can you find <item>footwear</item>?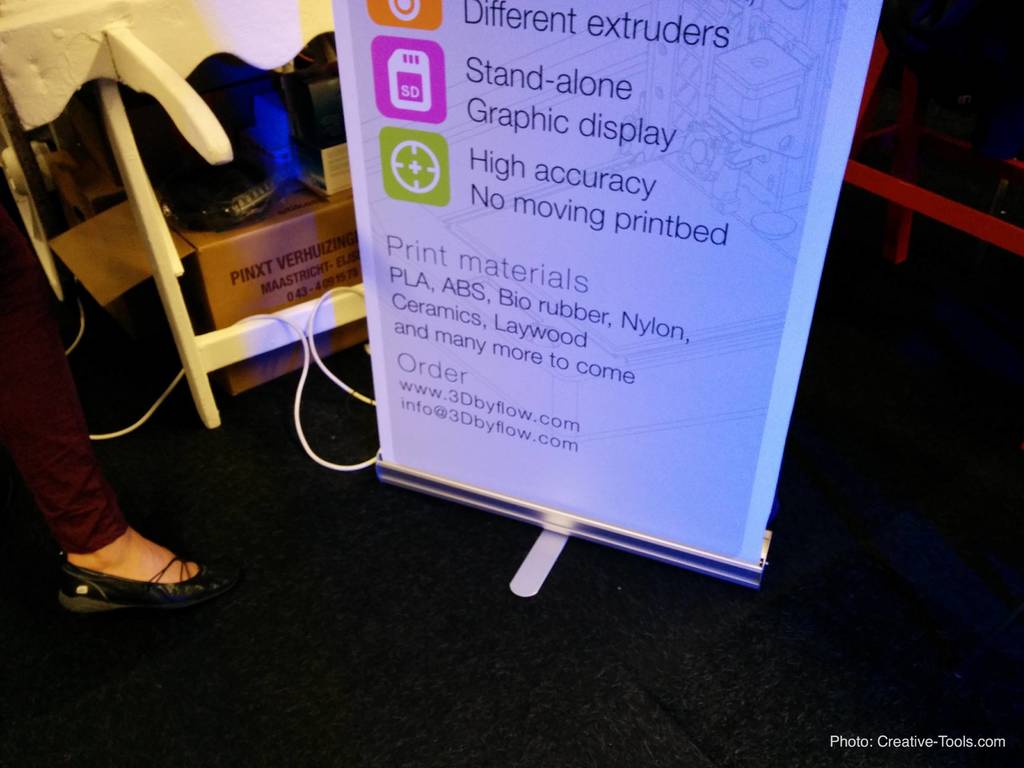
Yes, bounding box: <bbox>33, 461, 204, 632</bbox>.
